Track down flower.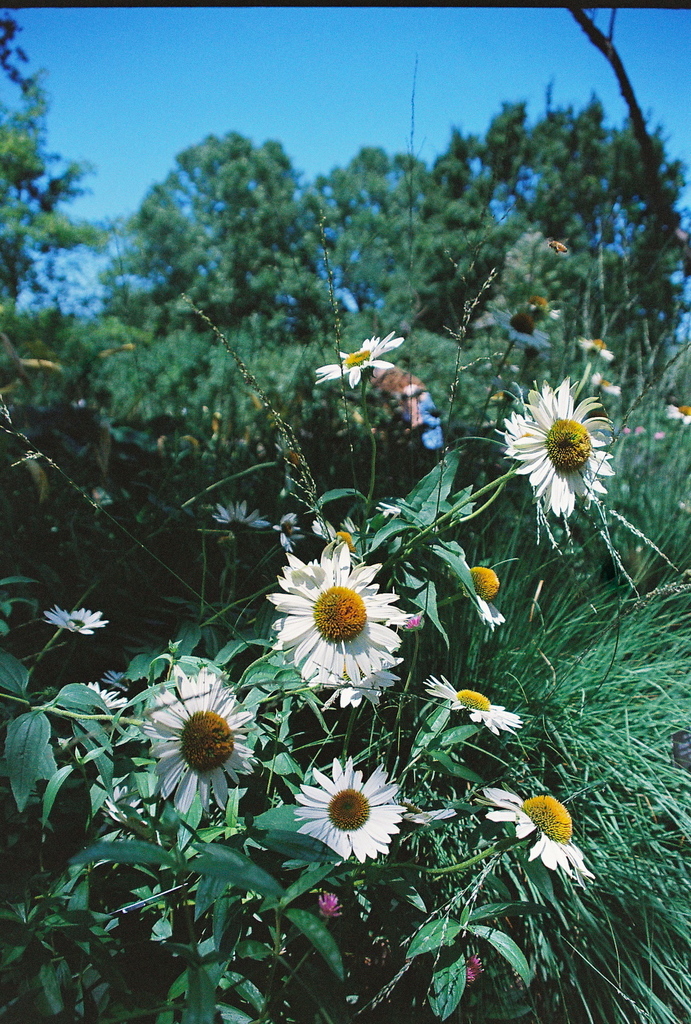
Tracked to (667, 401, 690, 426).
